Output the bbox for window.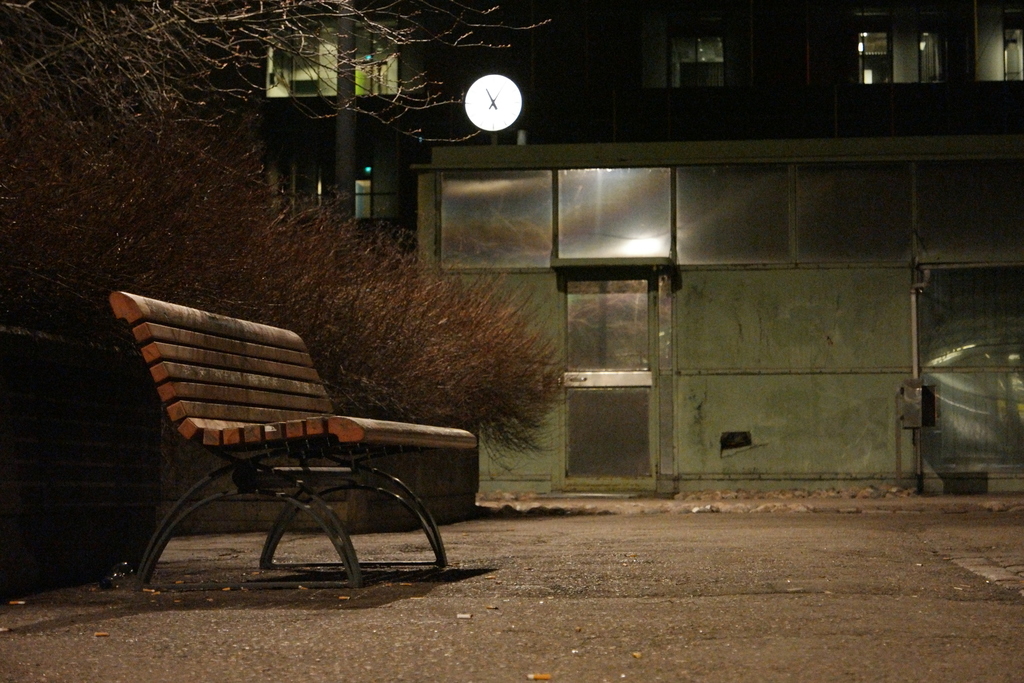
<region>855, 2, 947, 81</region>.
